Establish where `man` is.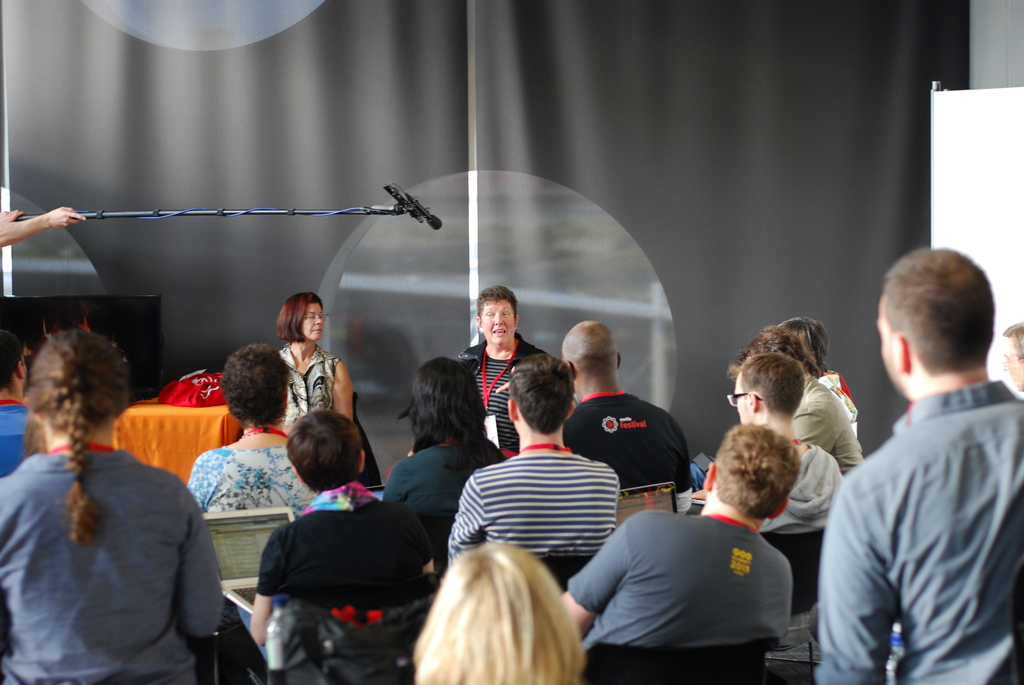
Established at rect(557, 420, 796, 668).
